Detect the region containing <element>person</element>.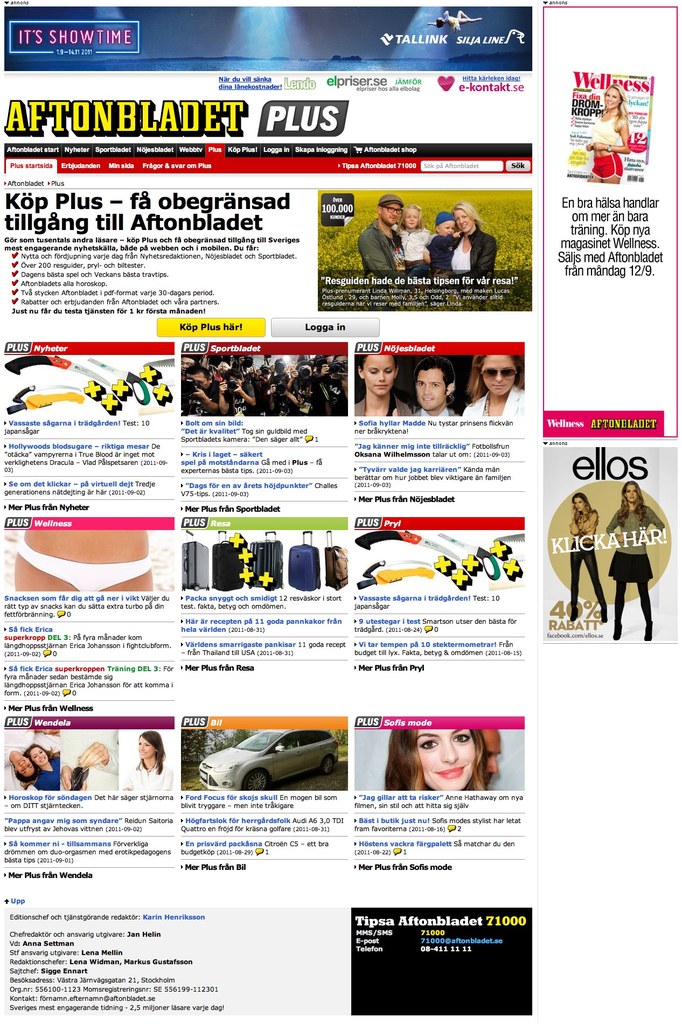
(x1=461, y1=354, x2=526, y2=417).
